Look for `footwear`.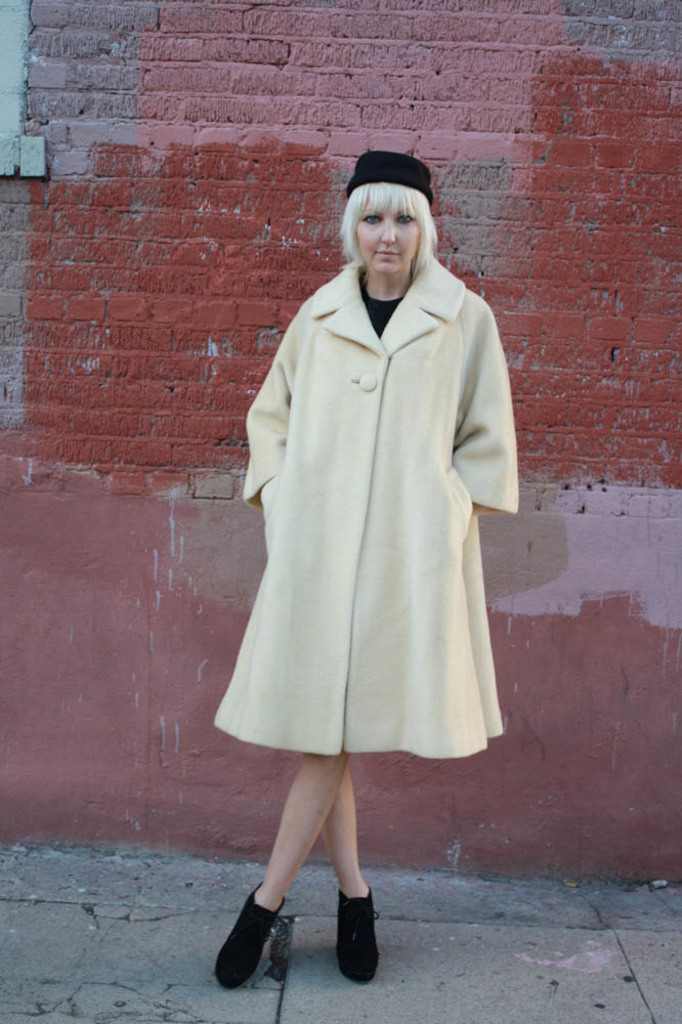
Found: Rect(214, 881, 285, 991).
